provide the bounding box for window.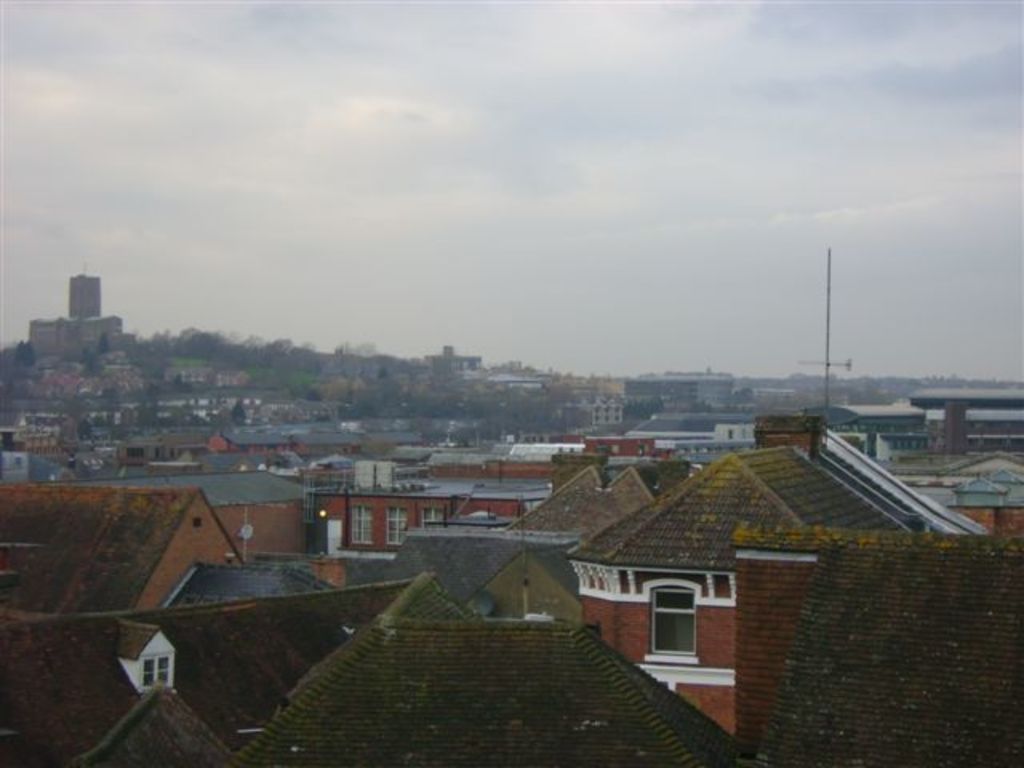
422,506,442,530.
